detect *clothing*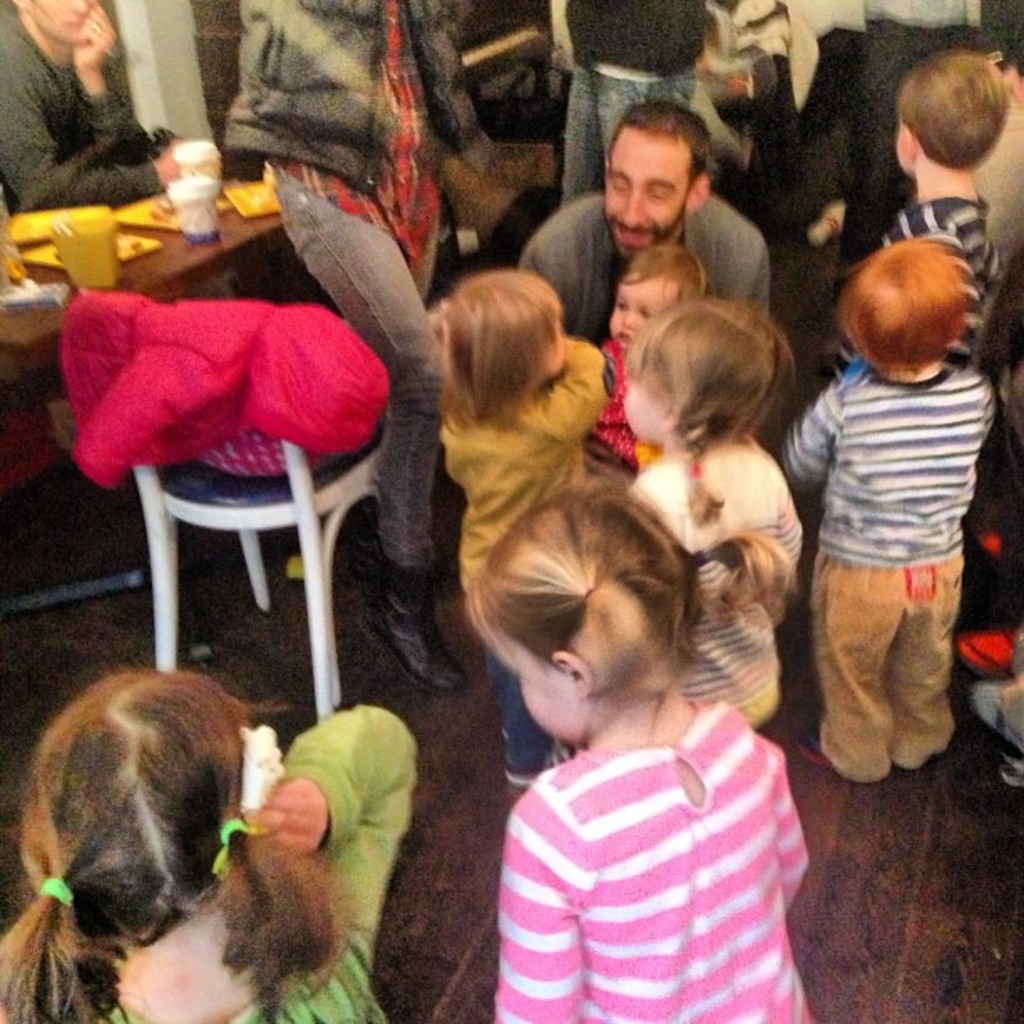
region(85, 701, 422, 1022)
